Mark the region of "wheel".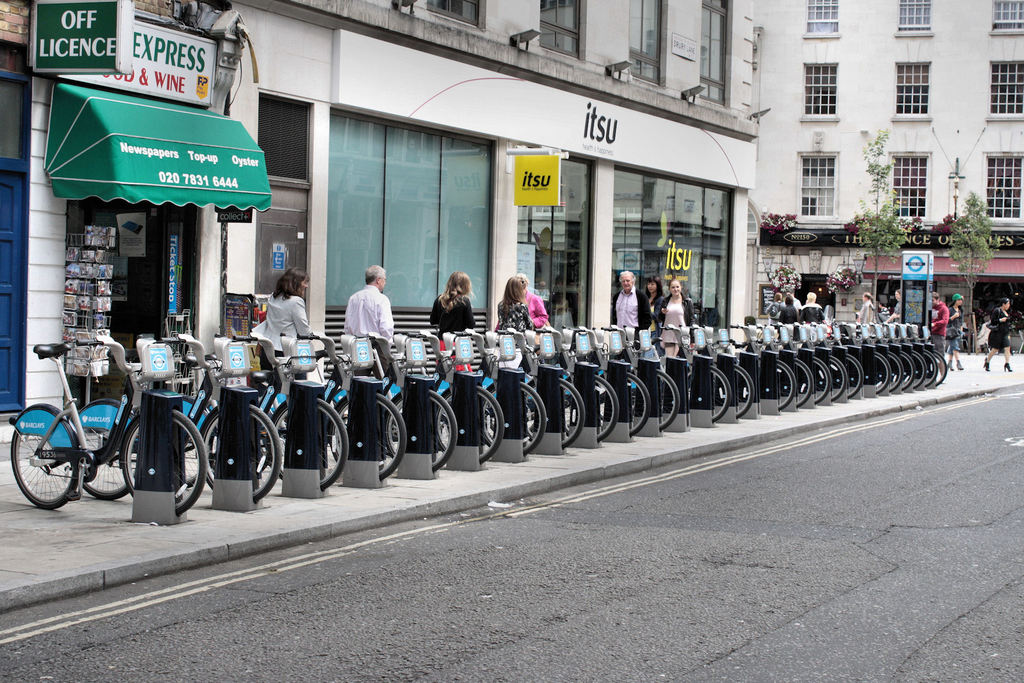
Region: box=[434, 383, 505, 462].
